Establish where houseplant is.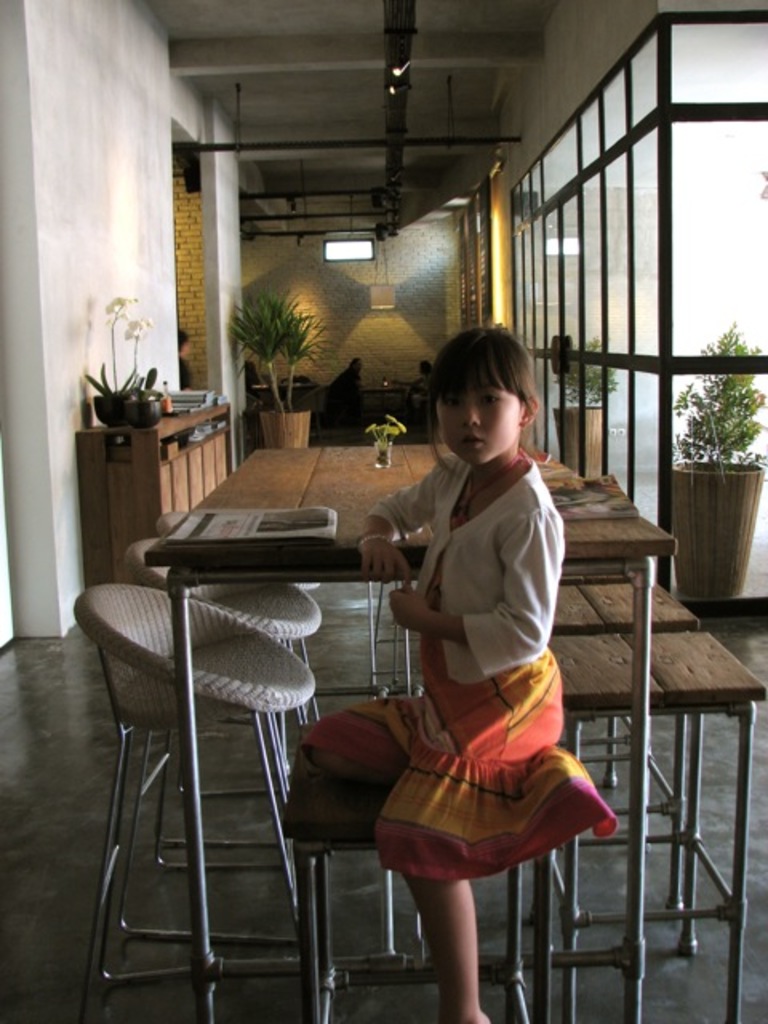
Established at (x1=672, y1=334, x2=766, y2=594).
